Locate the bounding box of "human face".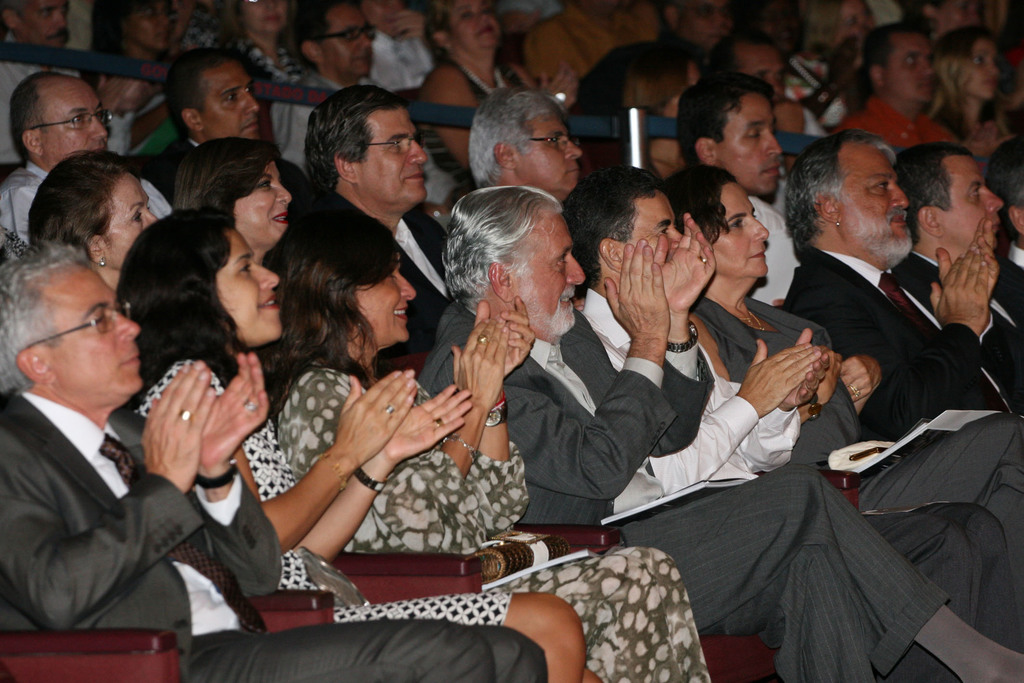
Bounding box: box(47, 269, 150, 397).
